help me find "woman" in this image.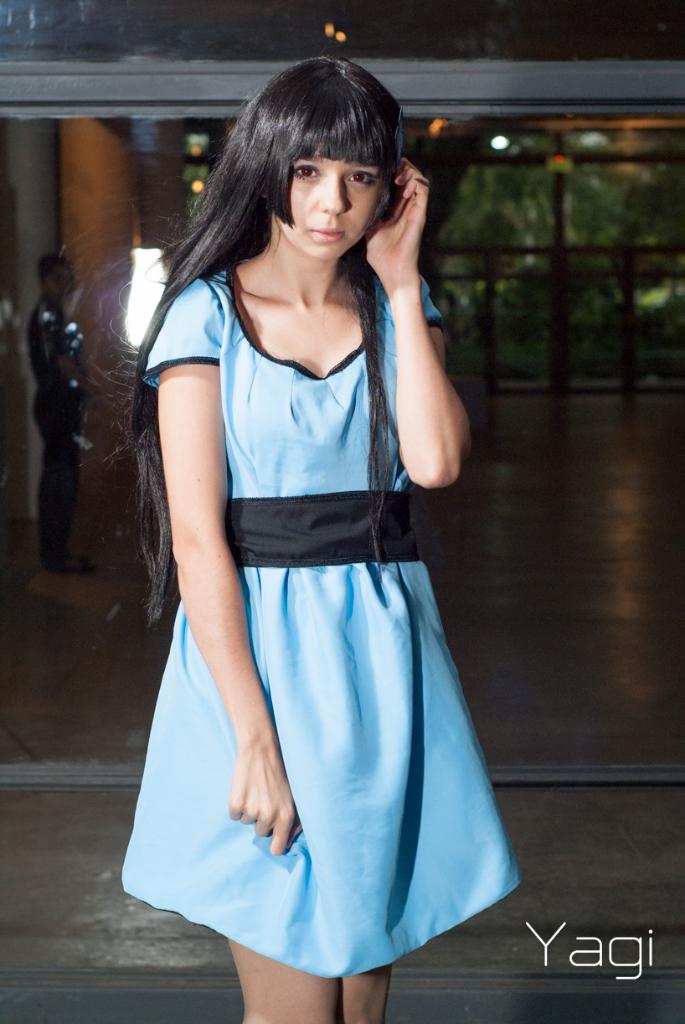
Found it: [x1=100, y1=47, x2=527, y2=974].
